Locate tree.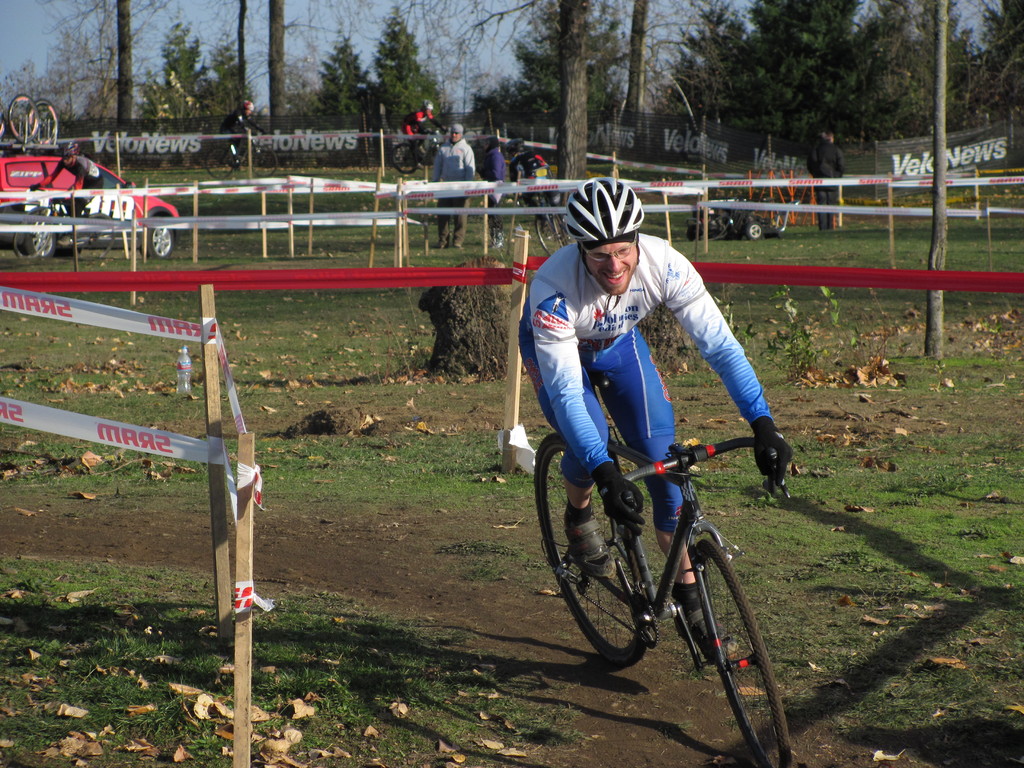
Bounding box: (524, 0, 597, 200).
